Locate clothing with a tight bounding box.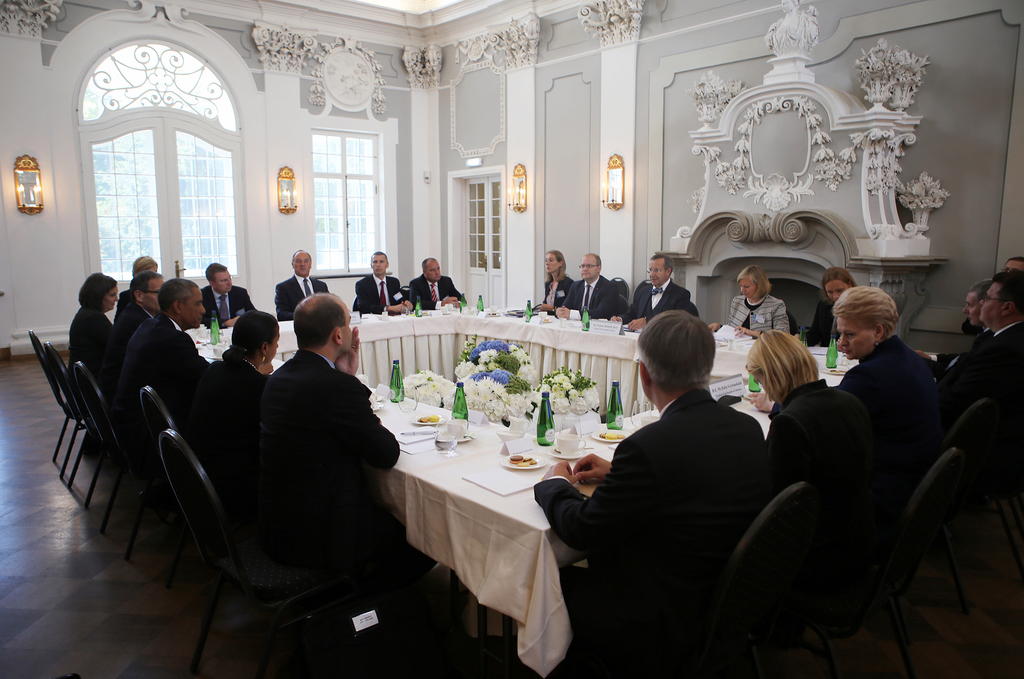
{"left": 618, "top": 273, "right": 687, "bottom": 321}.
